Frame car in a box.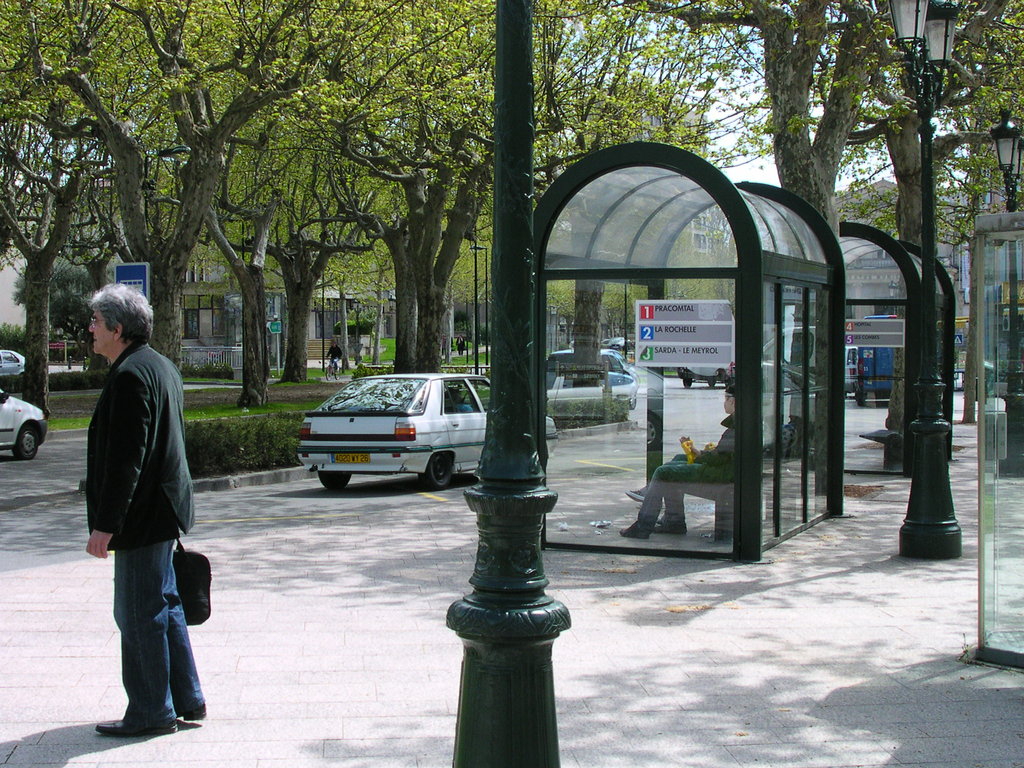
x1=300 y1=367 x2=566 y2=488.
